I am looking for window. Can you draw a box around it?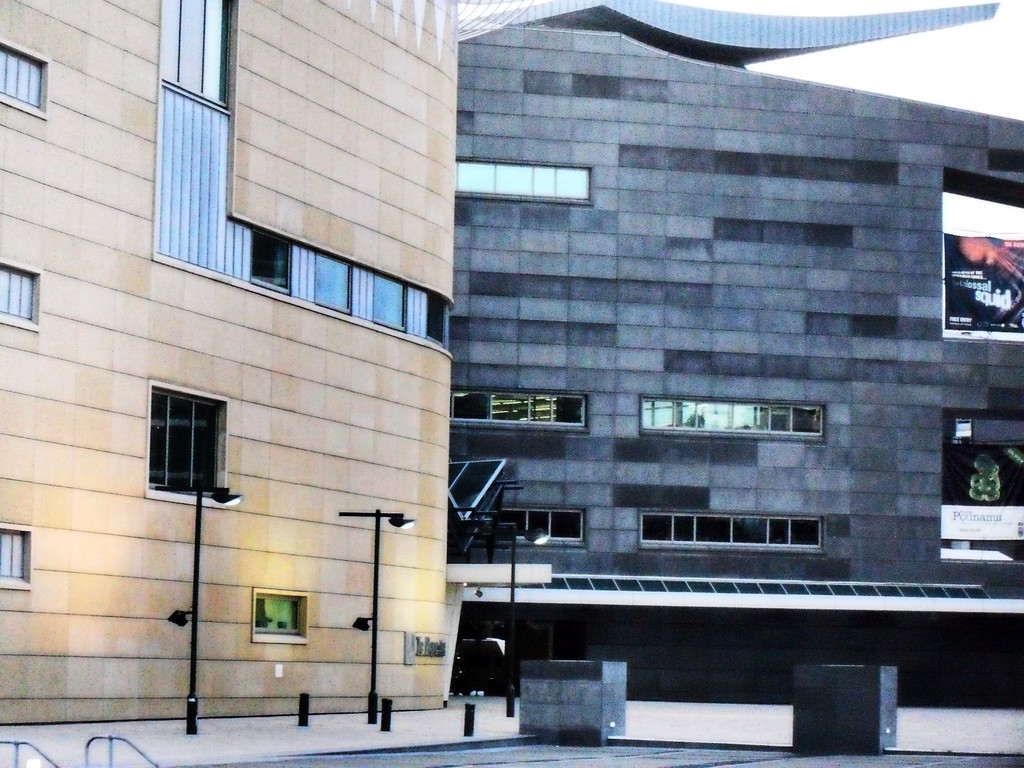
Sure, the bounding box is pyautogui.locateOnScreen(250, 586, 304, 644).
